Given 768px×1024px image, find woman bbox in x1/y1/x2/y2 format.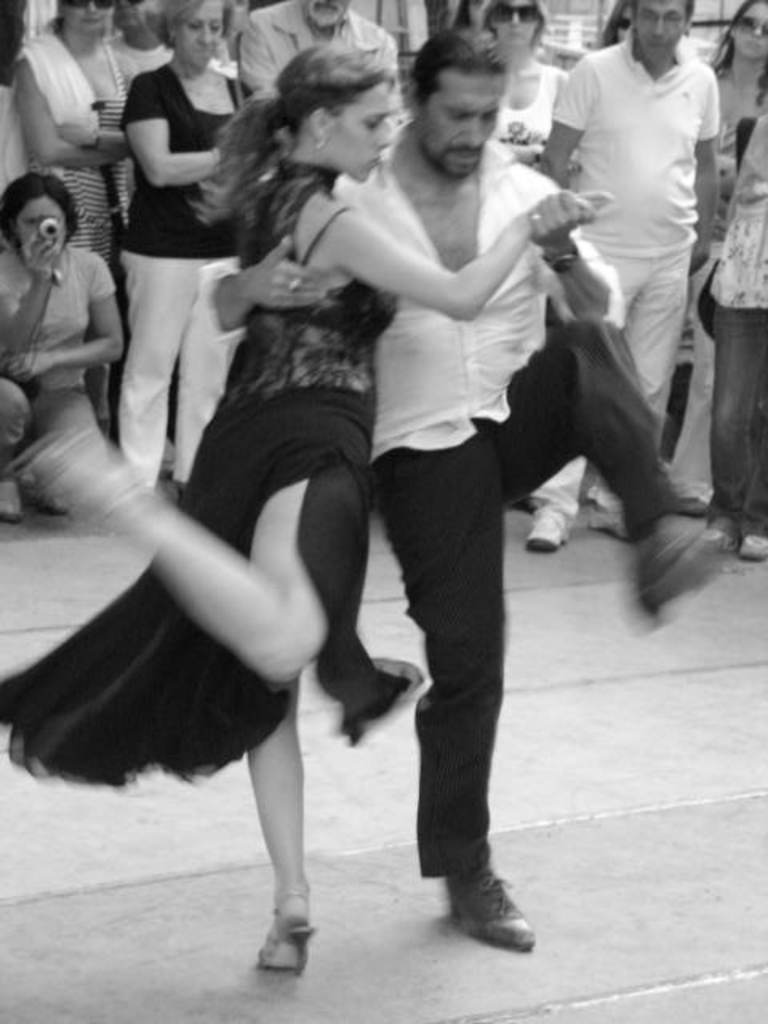
490/0/563/214.
